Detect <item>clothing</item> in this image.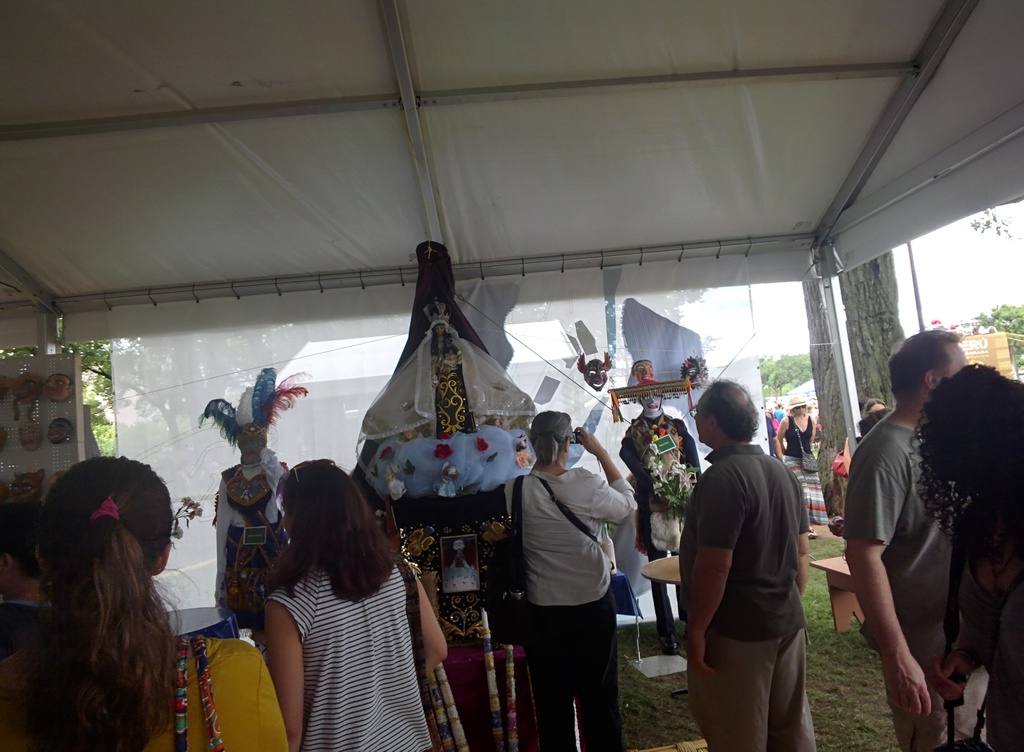
Detection: [0,591,61,664].
